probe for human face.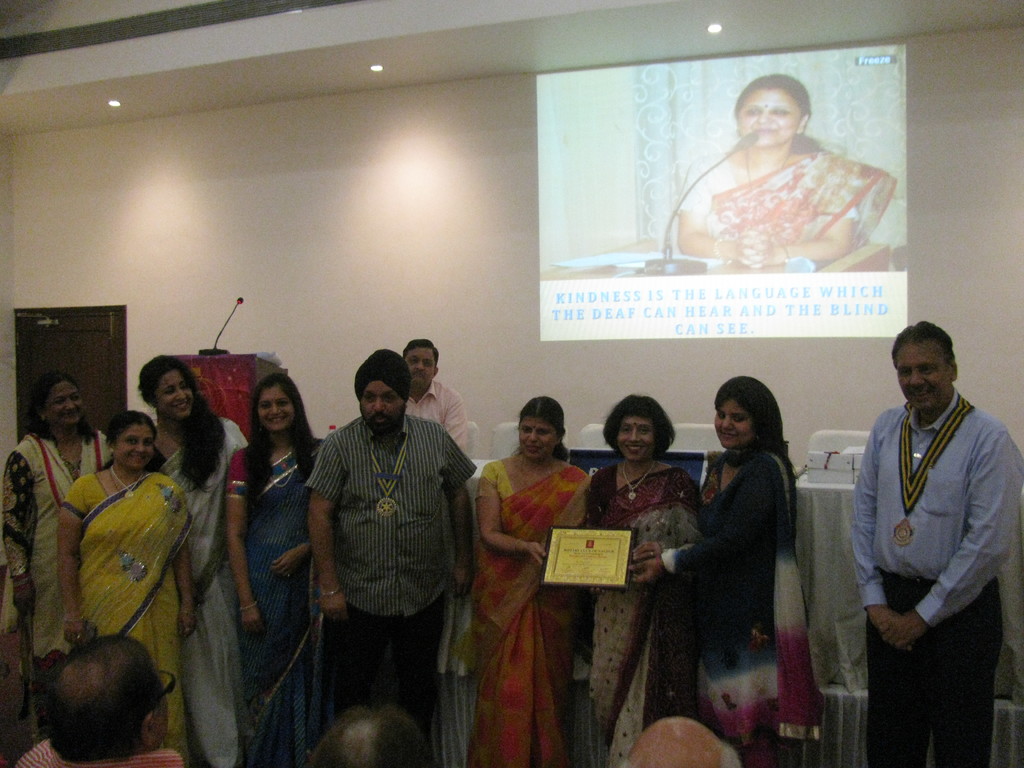
Probe result: bbox=[737, 93, 799, 150].
